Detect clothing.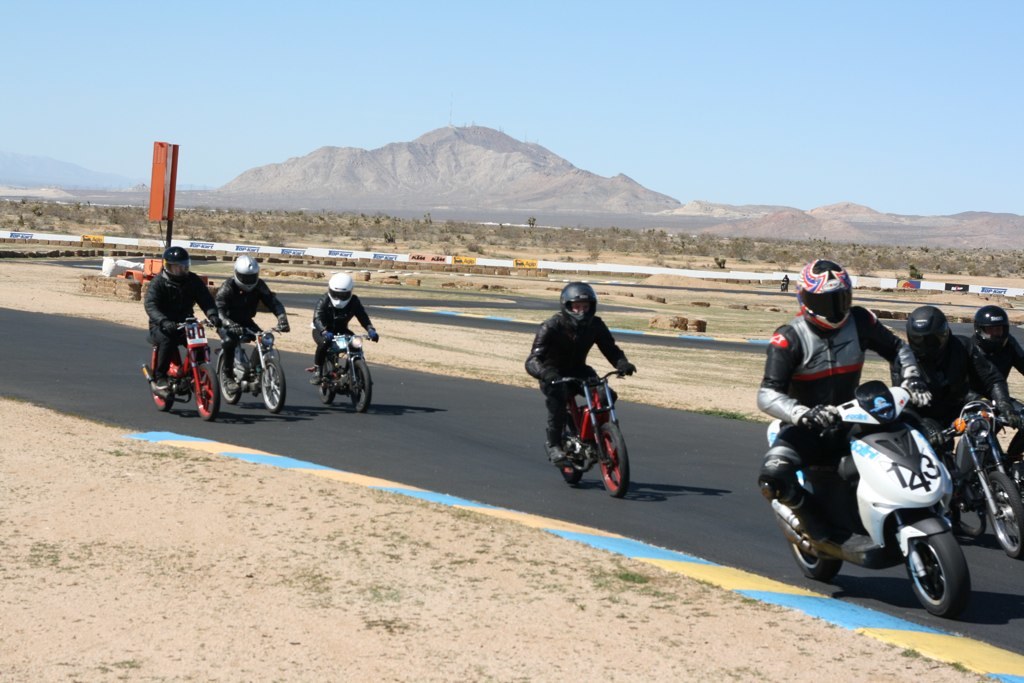
Detected at crop(971, 333, 1023, 402).
